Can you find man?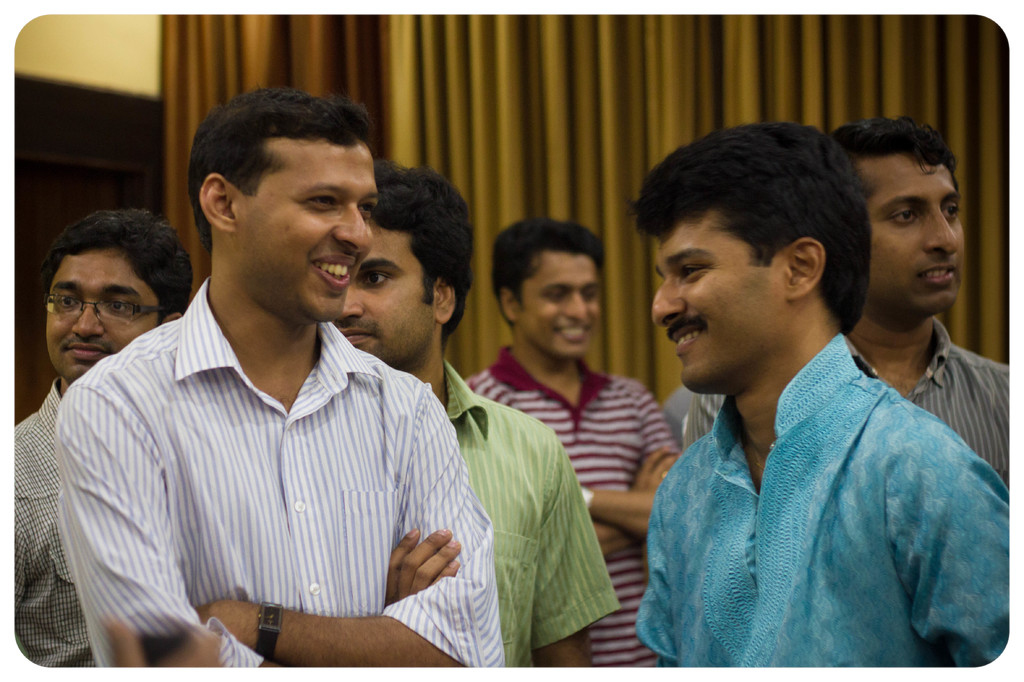
Yes, bounding box: select_region(335, 161, 624, 669).
